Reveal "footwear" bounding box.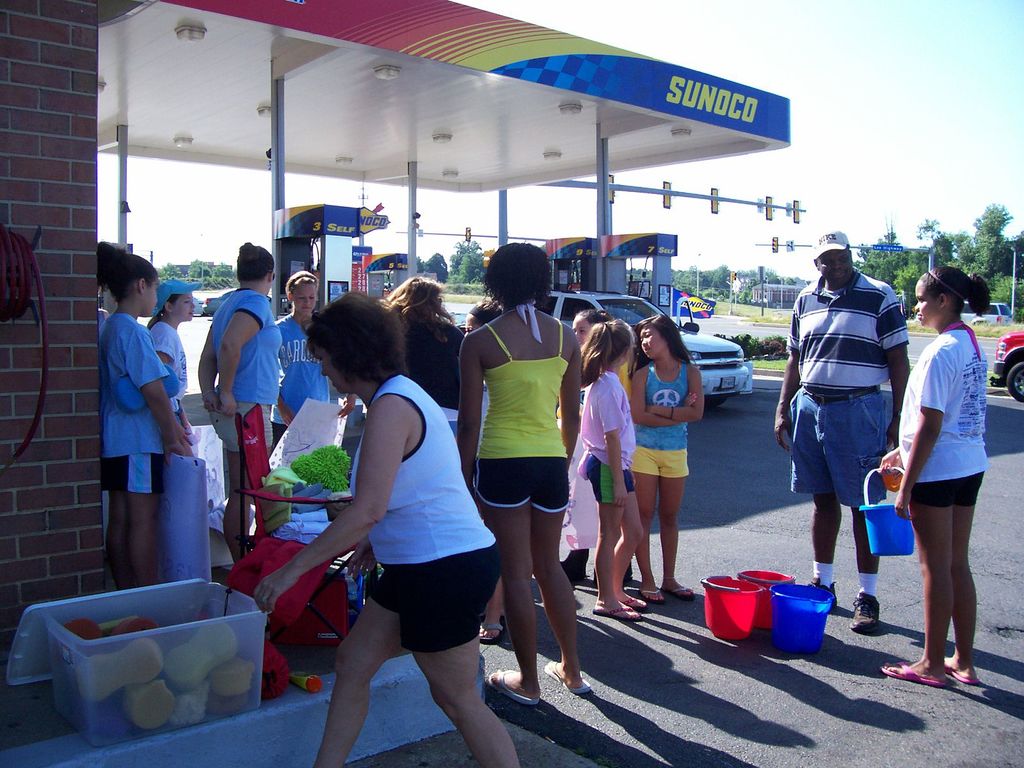
Revealed: (636,583,669,605).
